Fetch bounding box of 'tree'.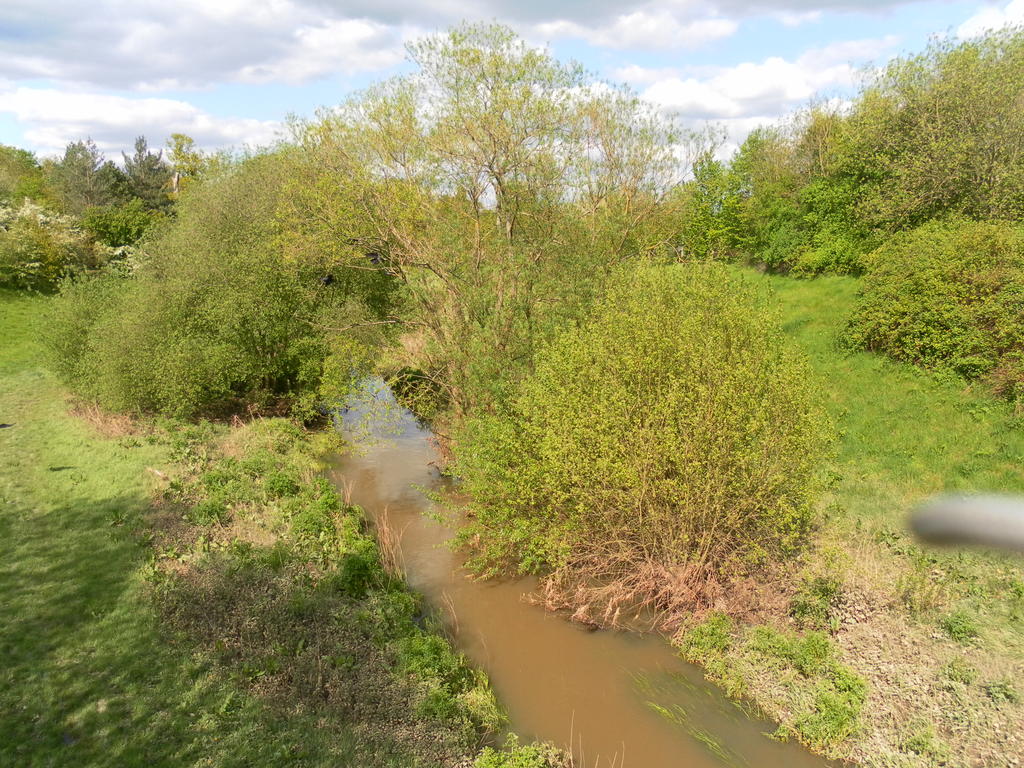
Bbox: left=717, top=3, right=1023, bottom=419.
